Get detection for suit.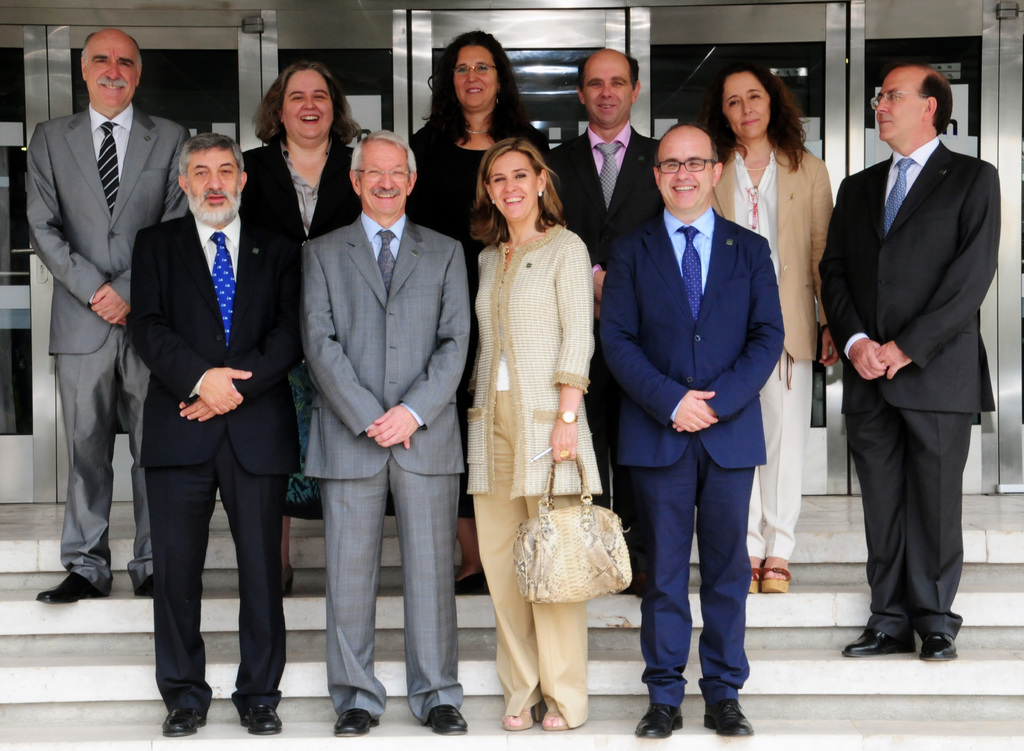
Detection: [544, 123, 673, 519].
